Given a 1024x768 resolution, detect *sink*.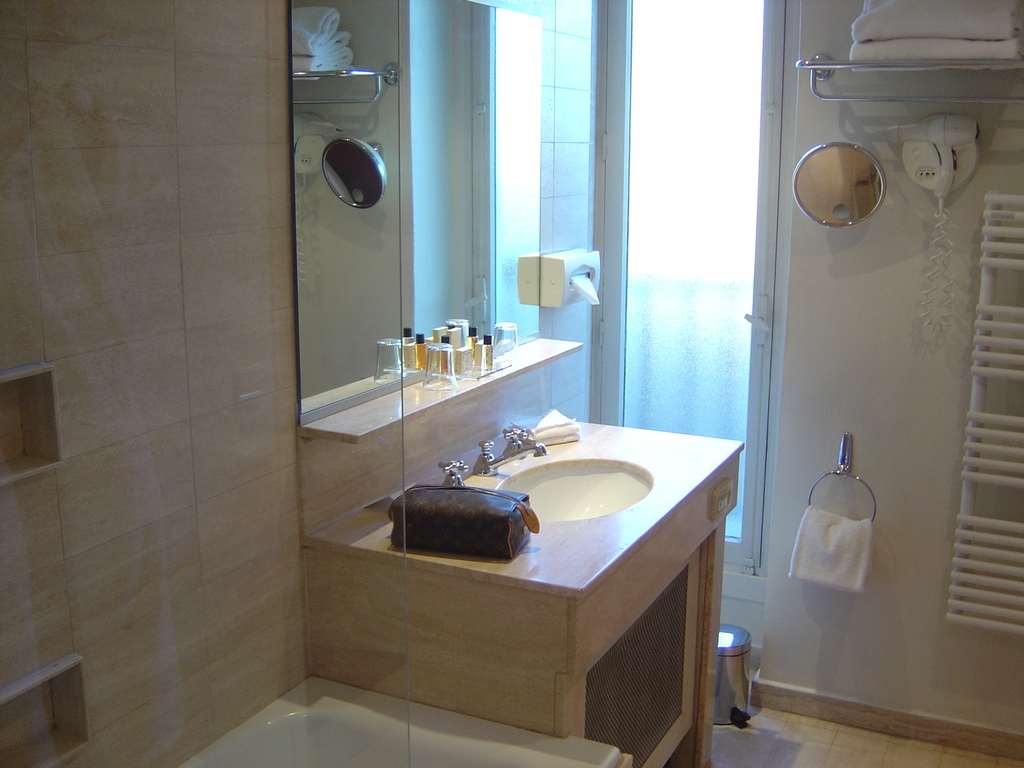
x1=435 y1=422 x2=655 y2=524.
